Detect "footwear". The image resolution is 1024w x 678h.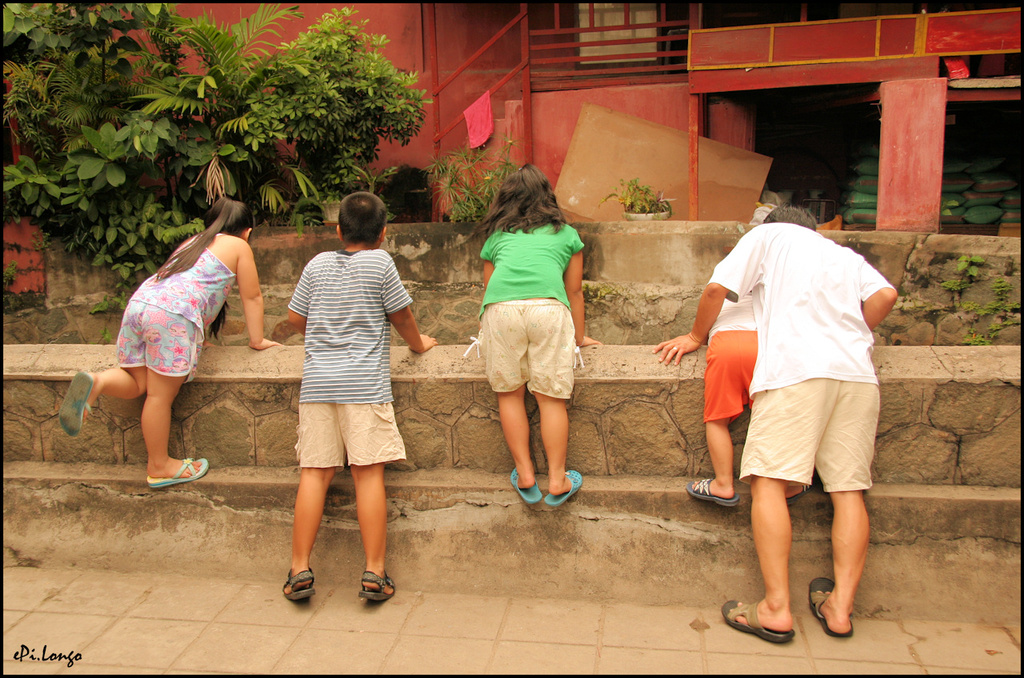
282, 566, 314, 603.
